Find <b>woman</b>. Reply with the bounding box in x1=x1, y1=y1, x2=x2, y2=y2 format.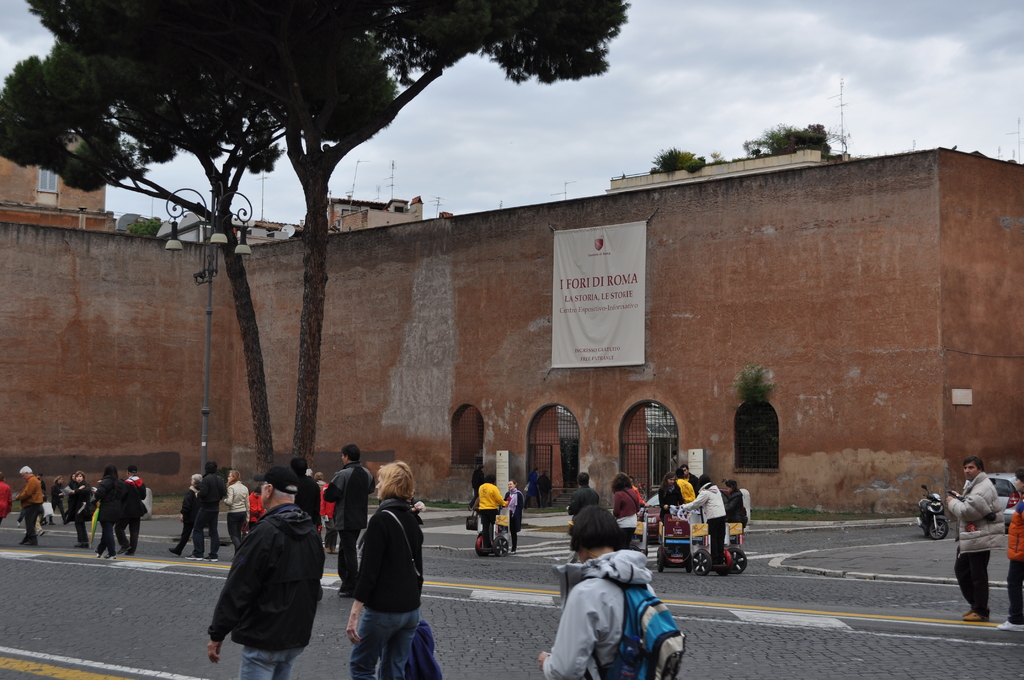
x1=723, y1=475, x2=746, y2=525.
